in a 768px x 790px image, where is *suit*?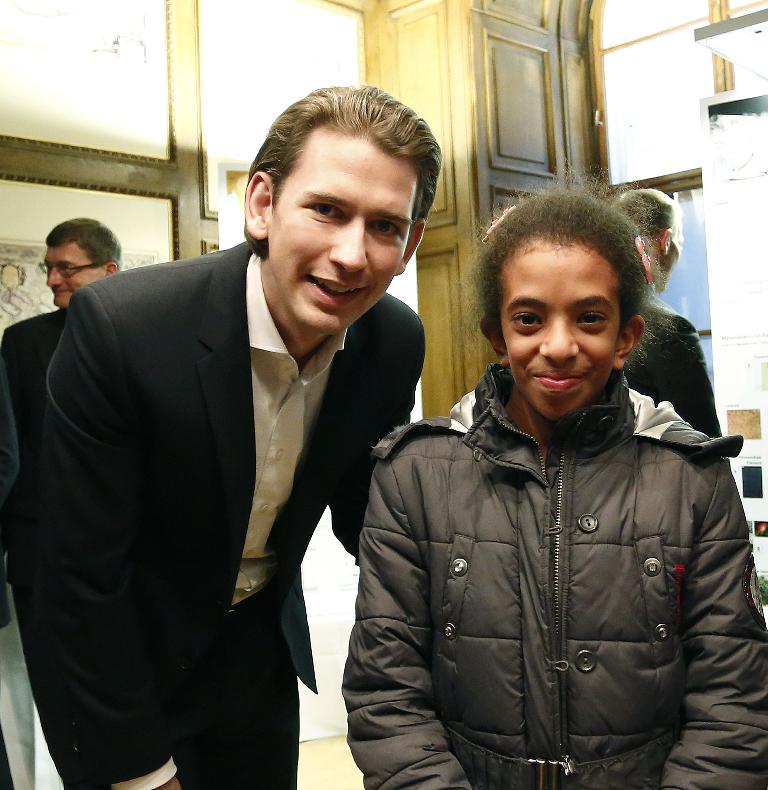
box(622, 297, 725, 447).
